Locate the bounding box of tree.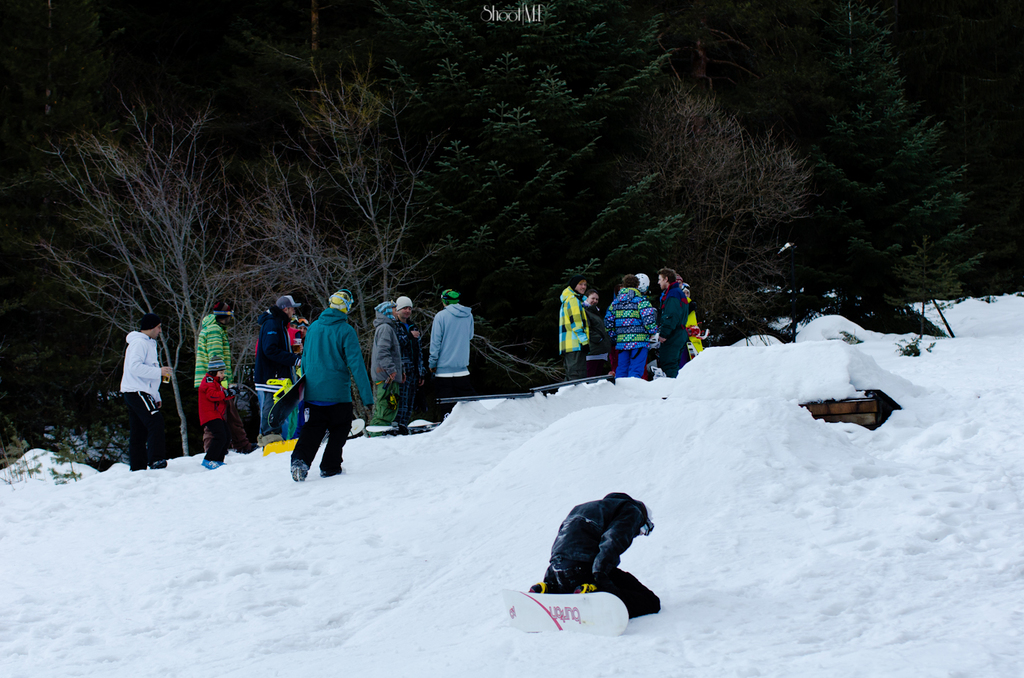
Bounding box: {"x1": 782, "y1": 45, "x2": 982, "y2": 334}.
